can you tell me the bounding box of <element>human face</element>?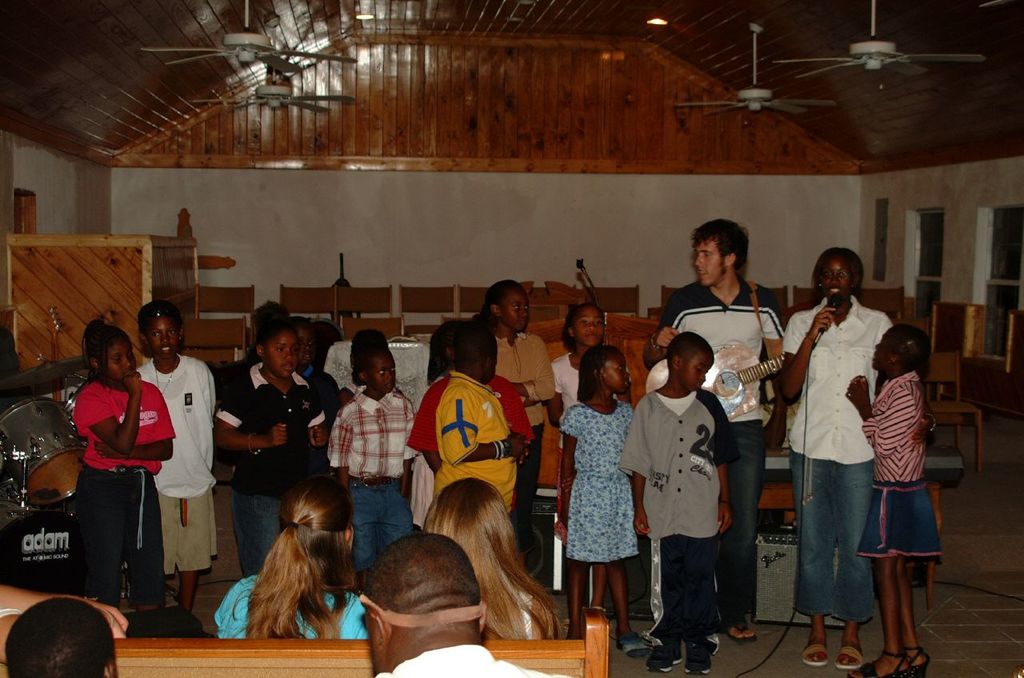
(x1=148, y1=315, x2=178, y2=360).
